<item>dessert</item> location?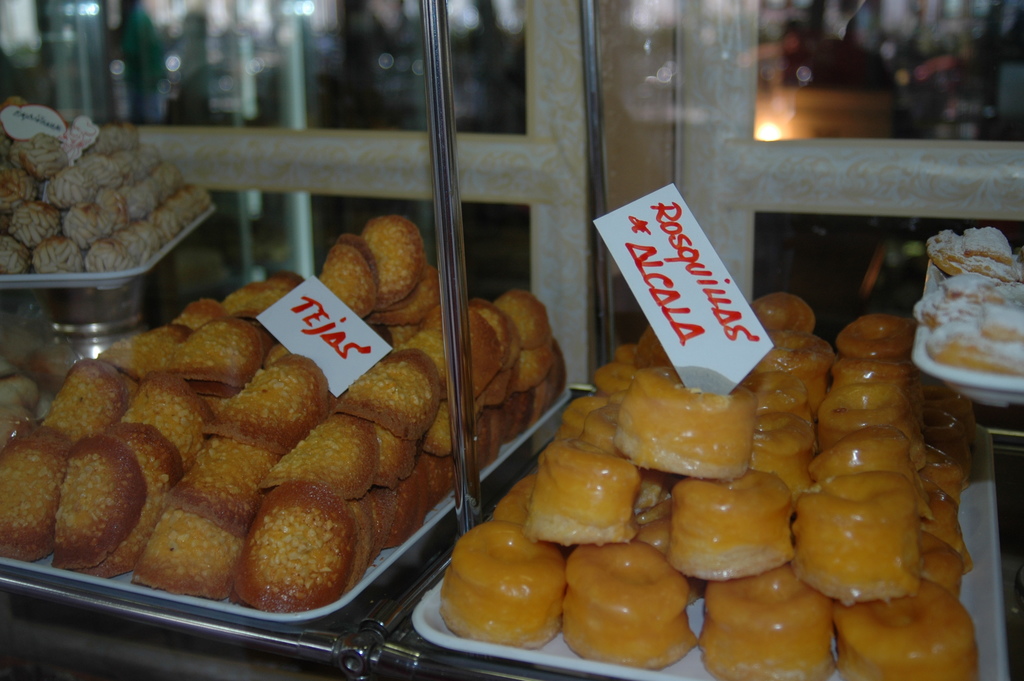
l=686, t=559, r=833, b=680
